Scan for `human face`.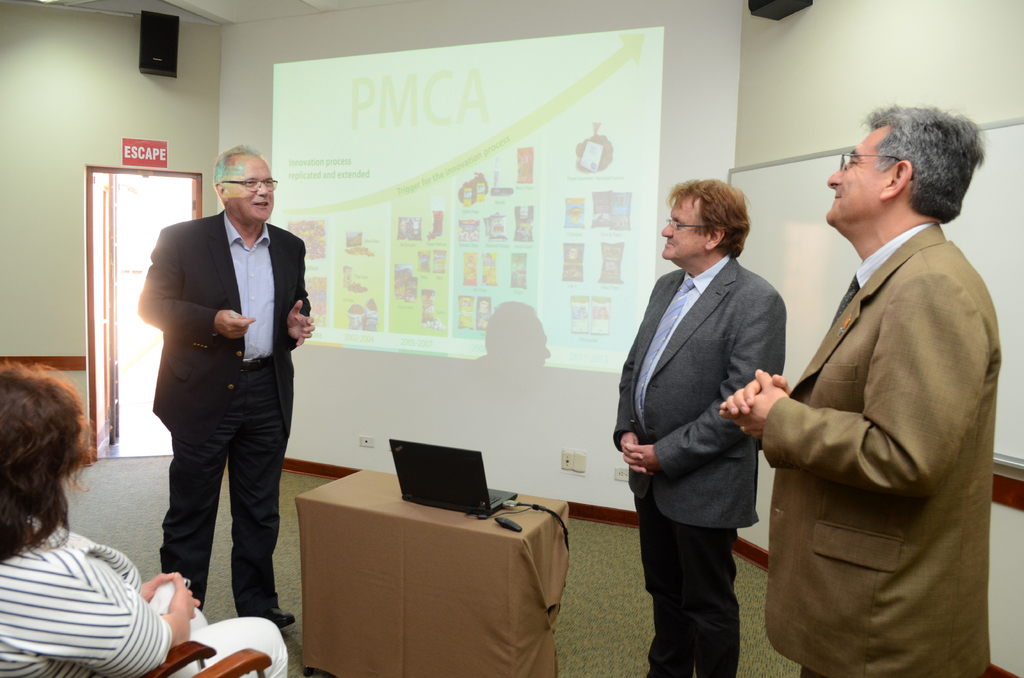
Scan result: locate(227, 158, 275, 224).
